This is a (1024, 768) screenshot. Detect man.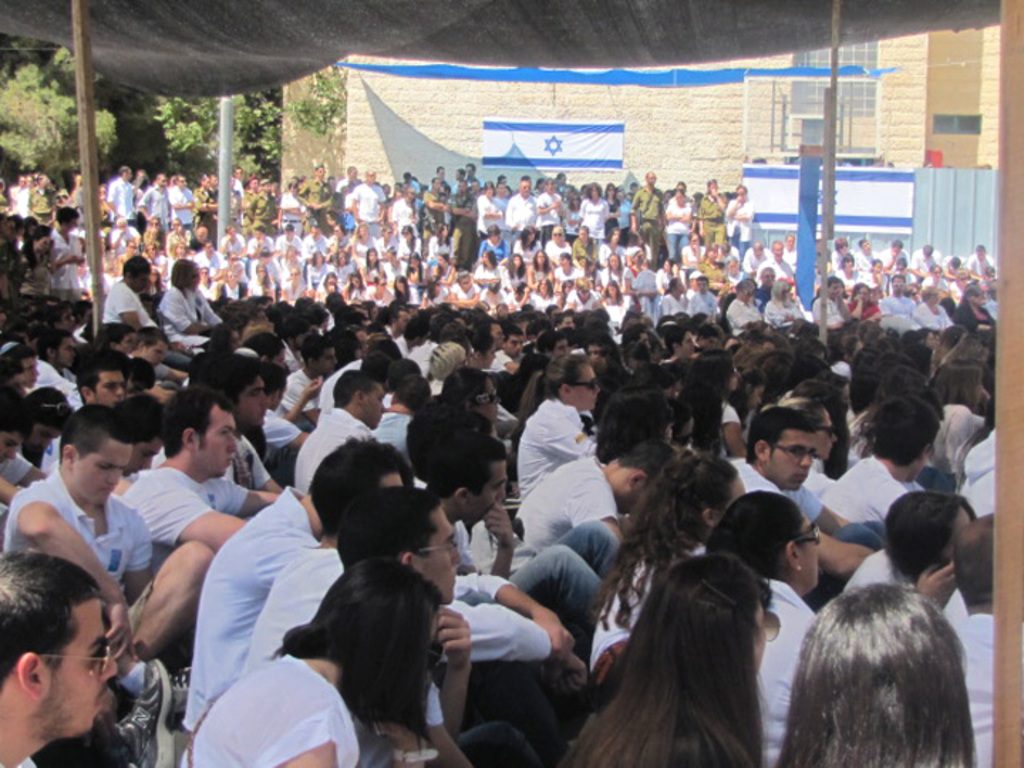
crop(196, 240, 219, 270).
